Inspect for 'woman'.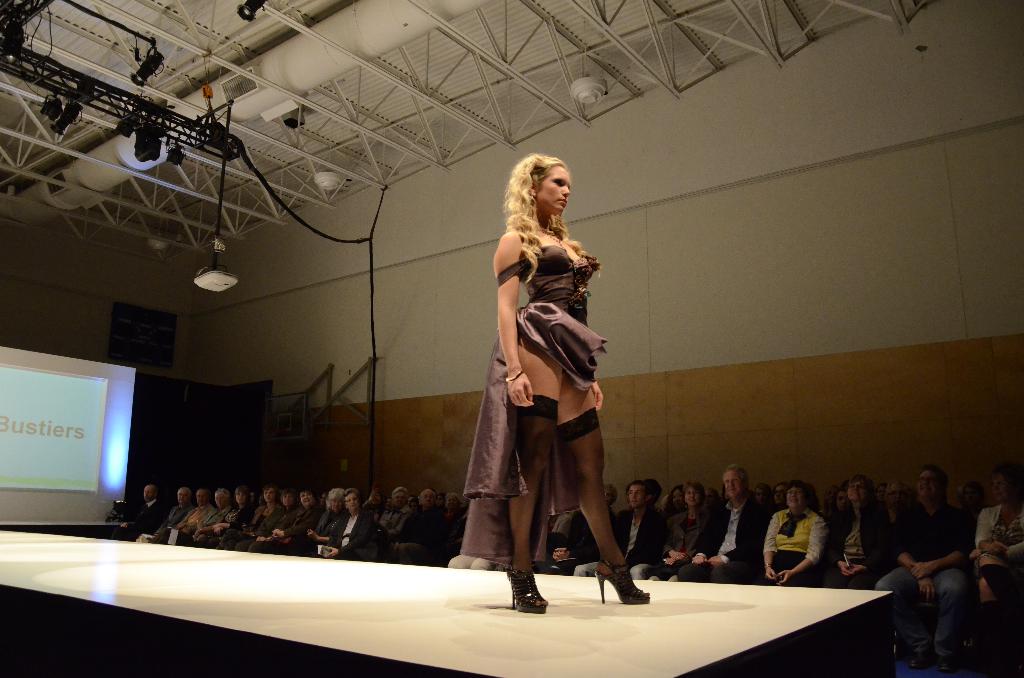
Inspection: x1=470 y1=147 x2=623 y2=590.
